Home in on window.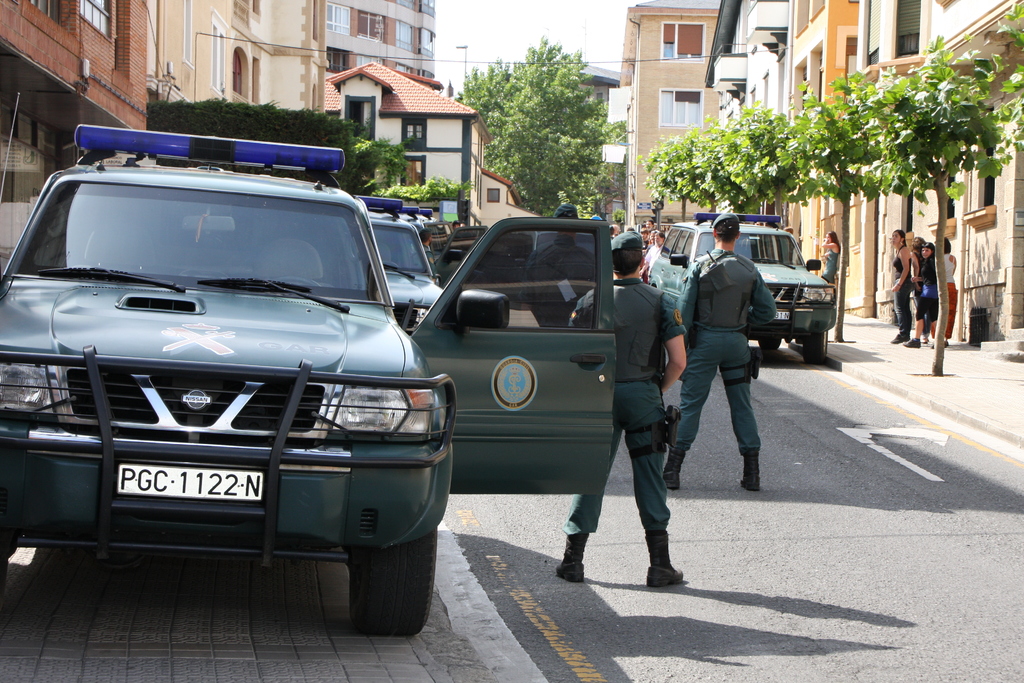
Homed in at (979,106,995,206).
